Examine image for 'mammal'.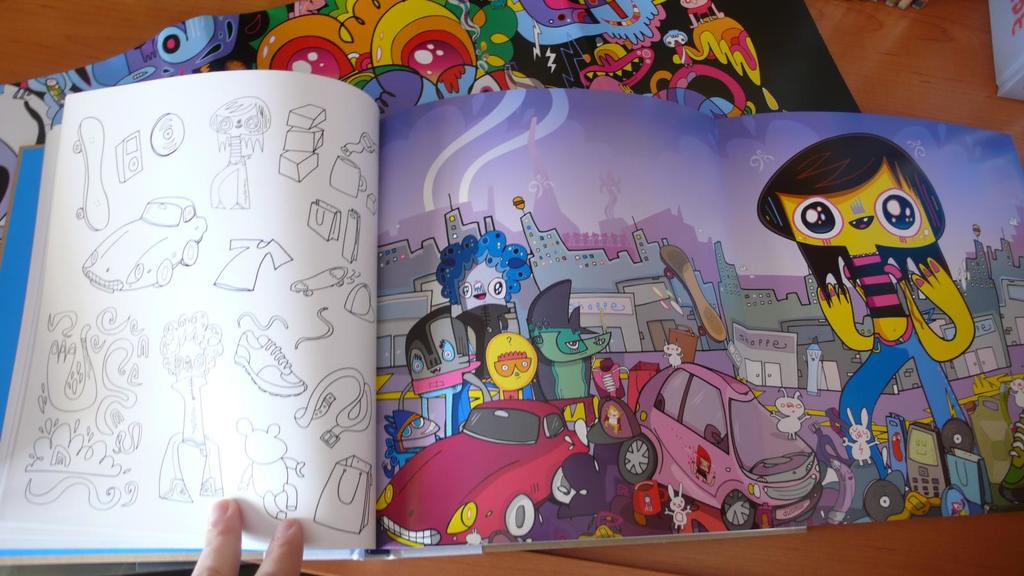
Examination result: (left=405, top=304, right=495, bottom=443).
